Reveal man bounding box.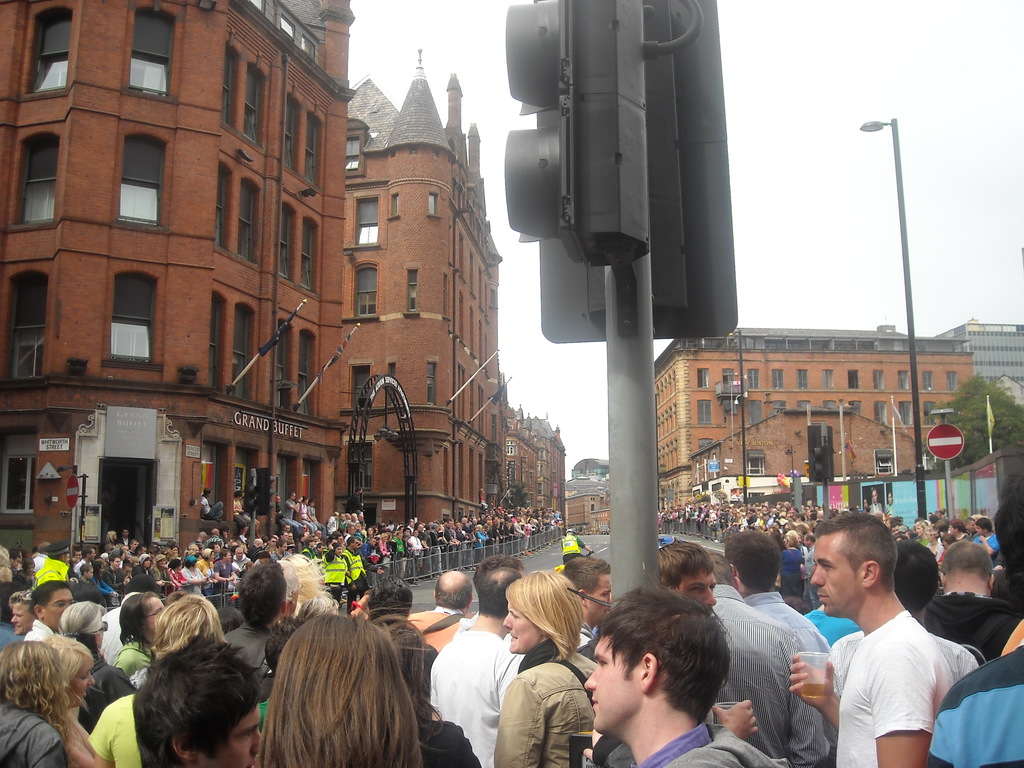
Revealed: BBox(572, 580, 794, 767).
